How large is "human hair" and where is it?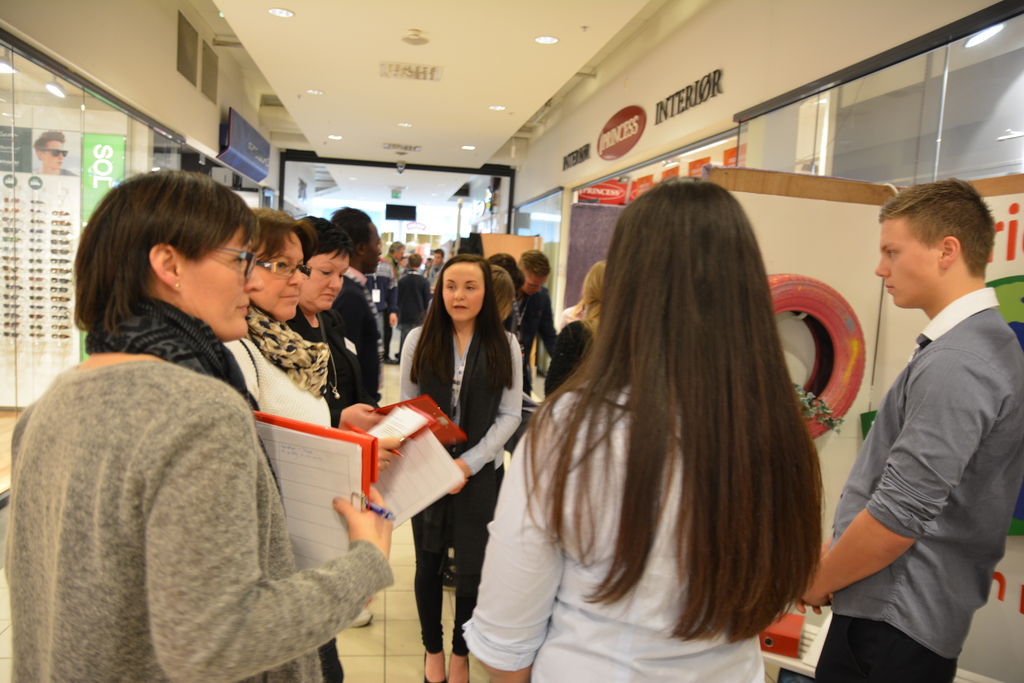
Bounding box: 244/204/319/263.
